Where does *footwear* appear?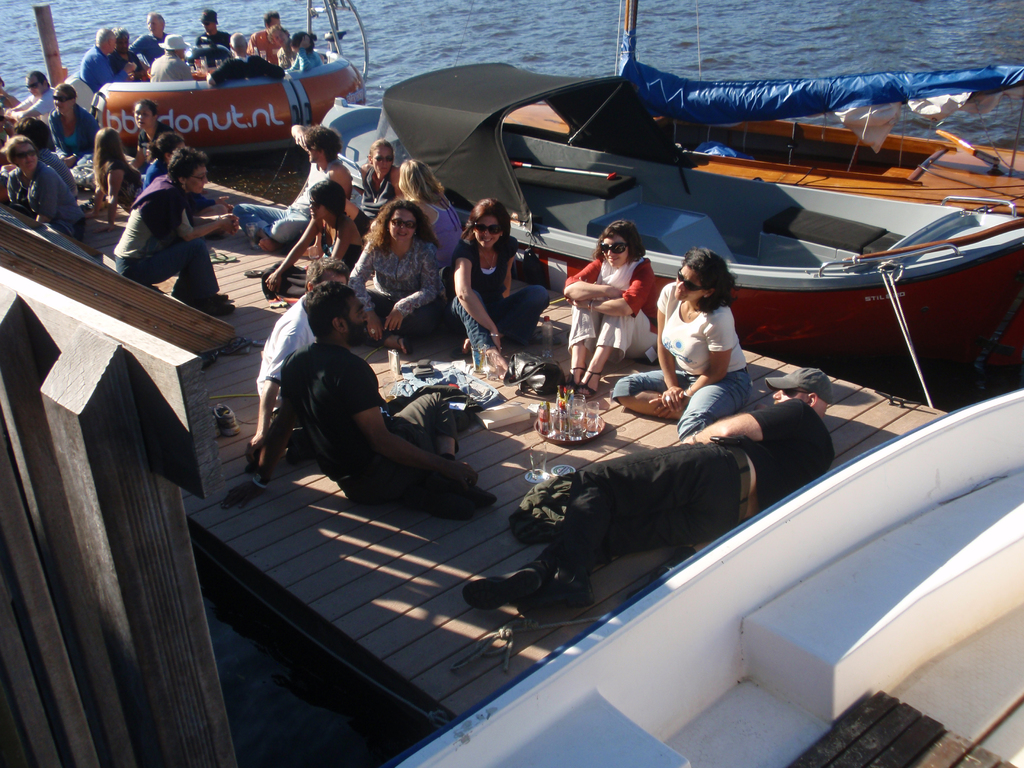
Appears at 214, 412, 241, 440.
